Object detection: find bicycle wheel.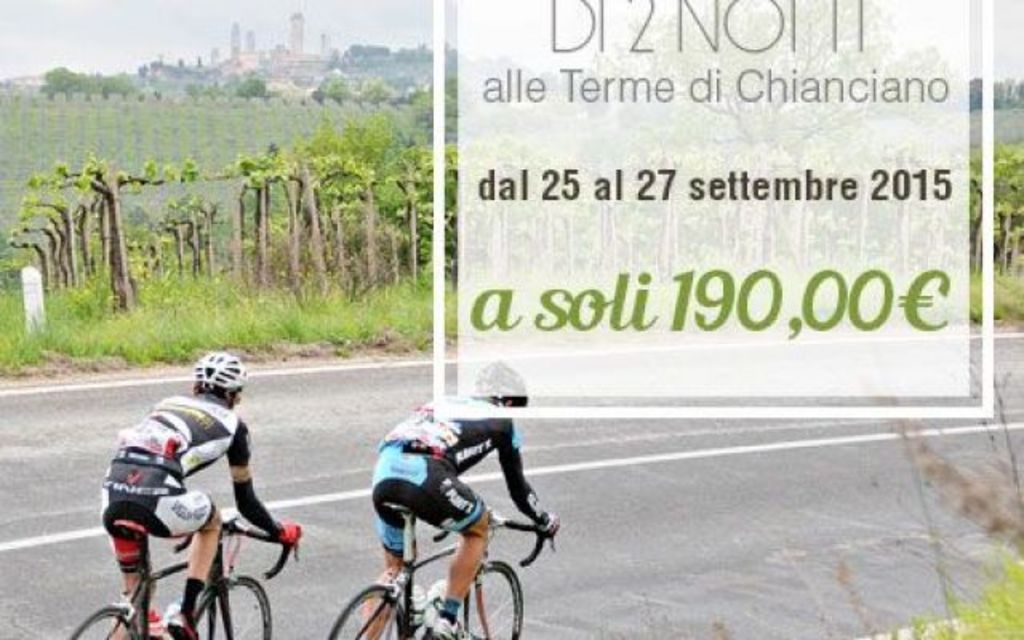
left=462, top=560, right=518, bottom=637.
